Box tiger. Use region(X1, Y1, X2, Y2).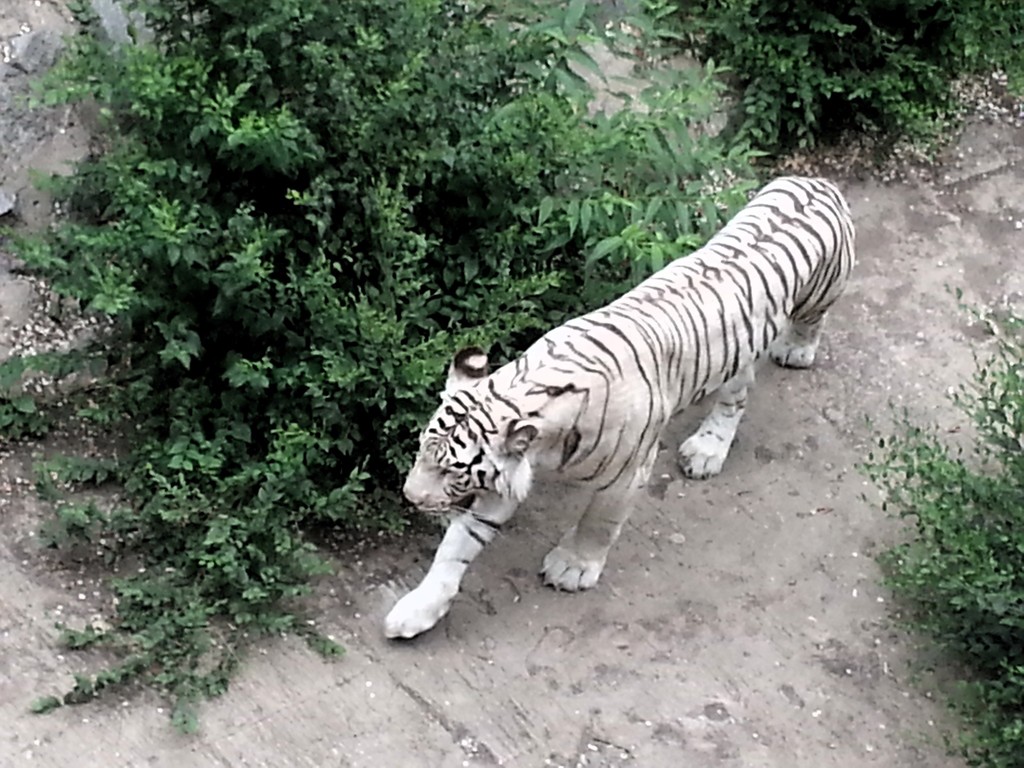
region(381, 176, 858, 638).
